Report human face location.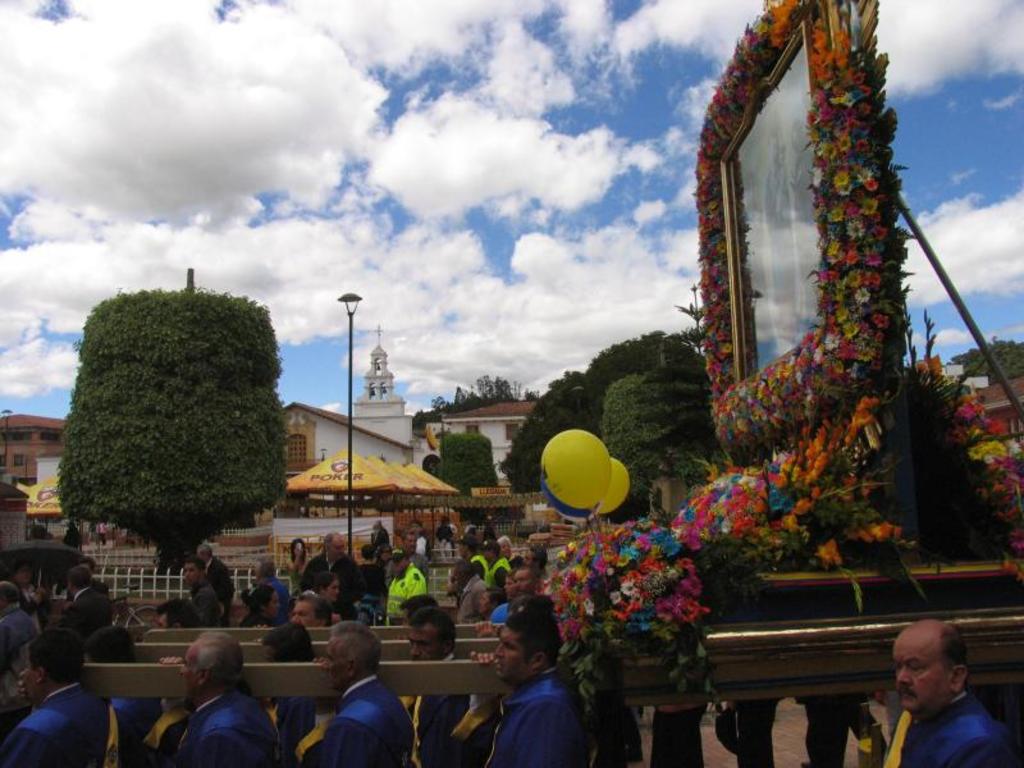
Report: bbox=[269, 594, 280, 612].
